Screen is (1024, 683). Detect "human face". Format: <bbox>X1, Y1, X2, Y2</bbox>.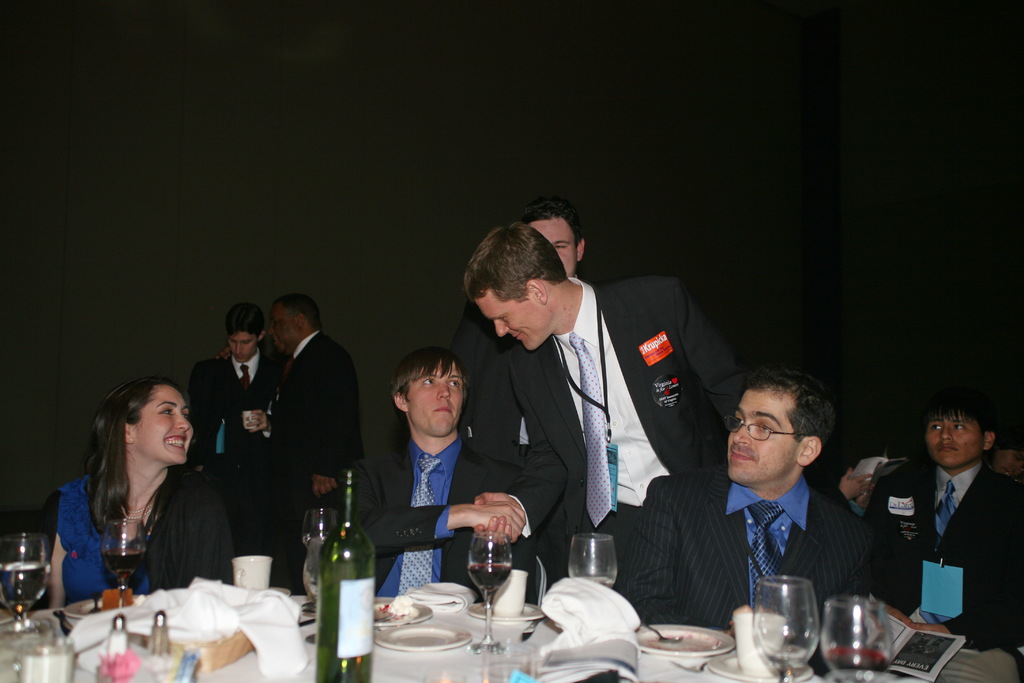
<bbox>229, 328, 255, 362</bbox>.
